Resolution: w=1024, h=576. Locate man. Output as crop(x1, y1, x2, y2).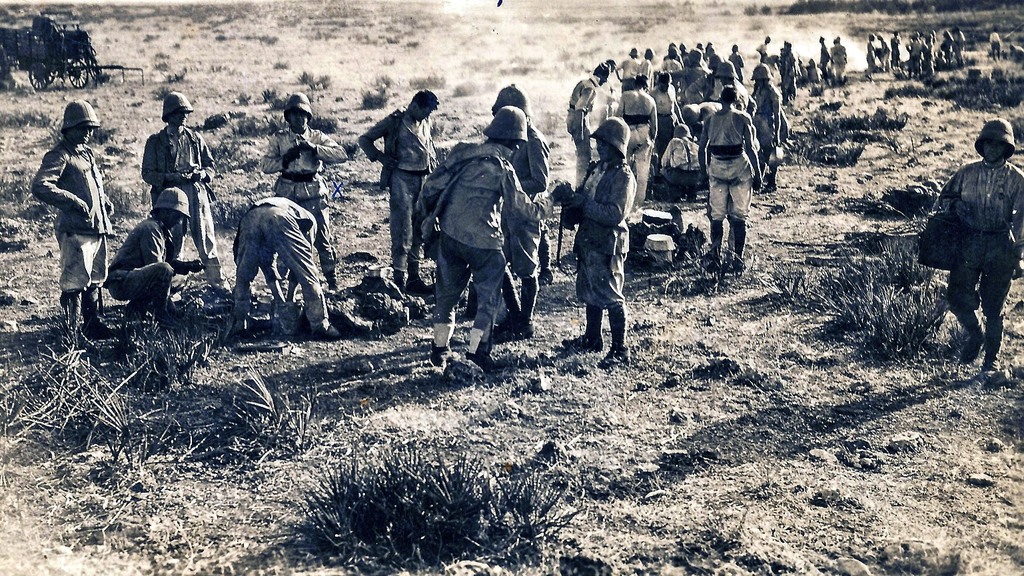
crop(426, 107, 564, 371).
